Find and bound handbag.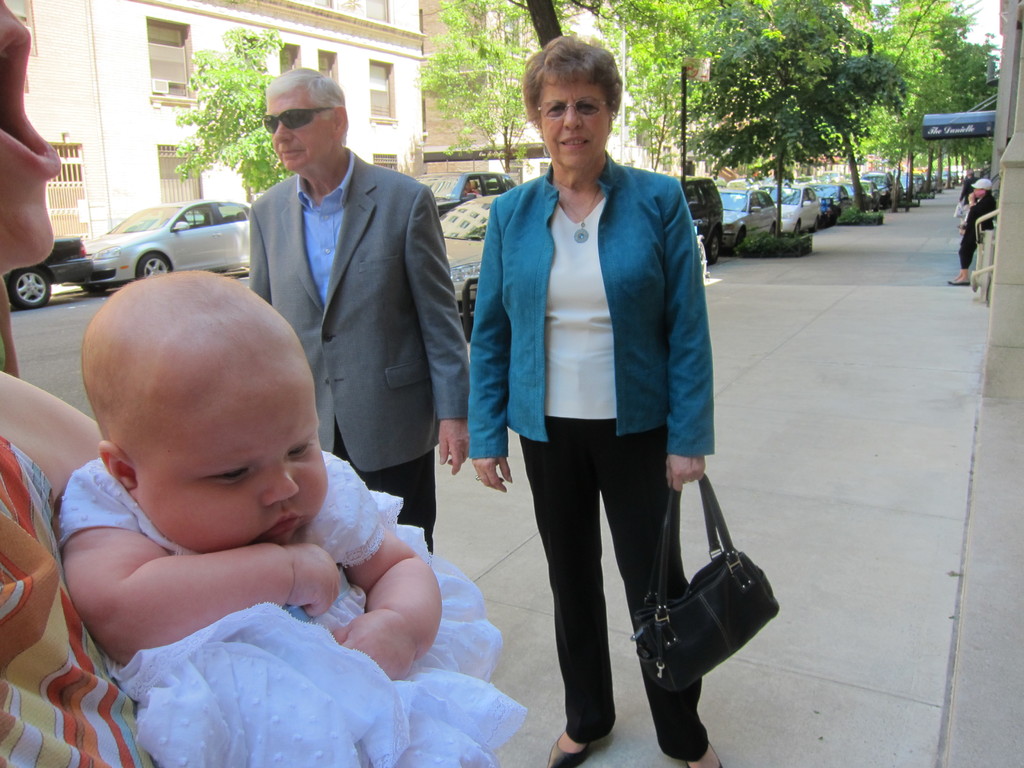
Bound: (632,470,780,694).
